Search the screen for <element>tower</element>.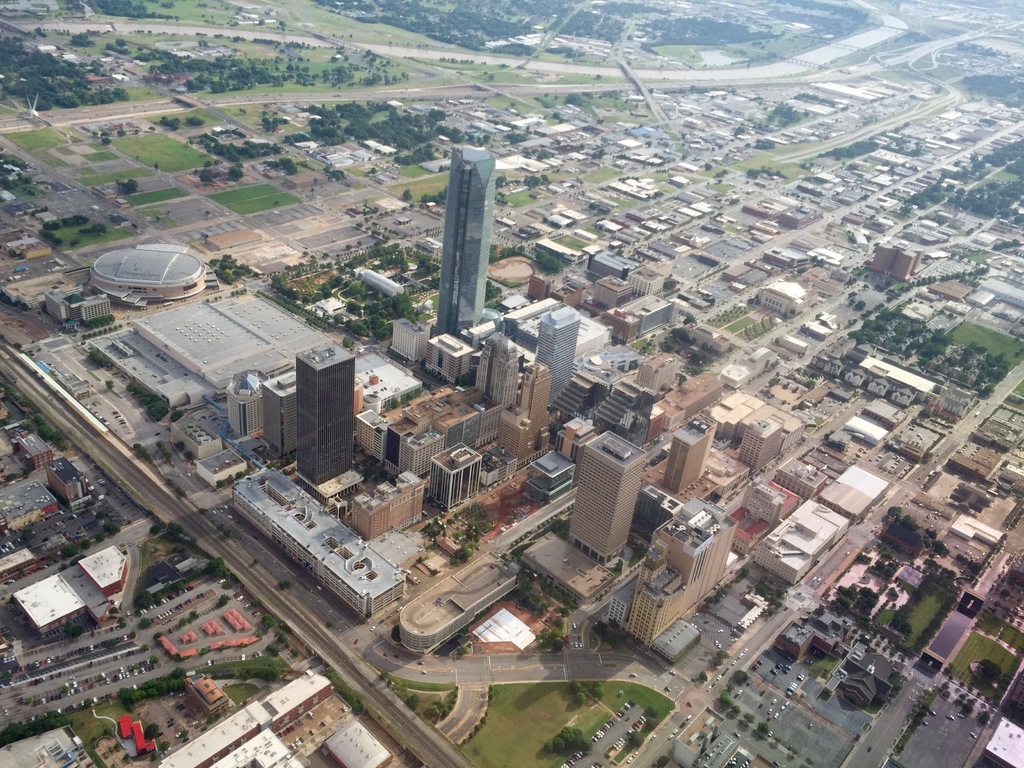
Found at (x1=533, y1=305, x2=578, y2=404).
